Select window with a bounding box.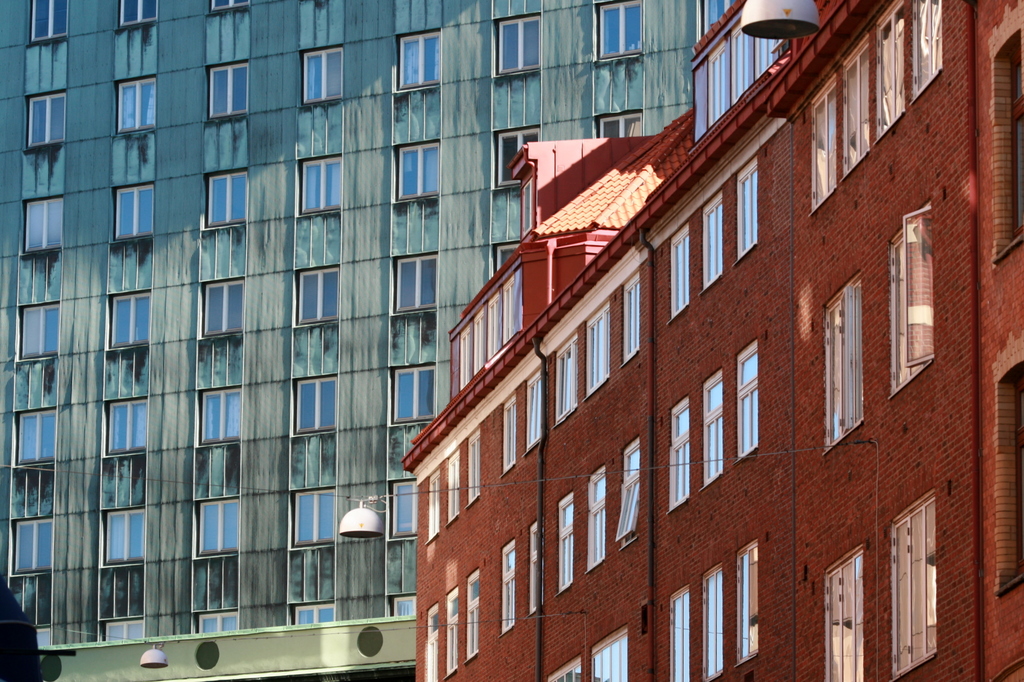
[x1=1010, y1=374, x2=1023, y2=573].
